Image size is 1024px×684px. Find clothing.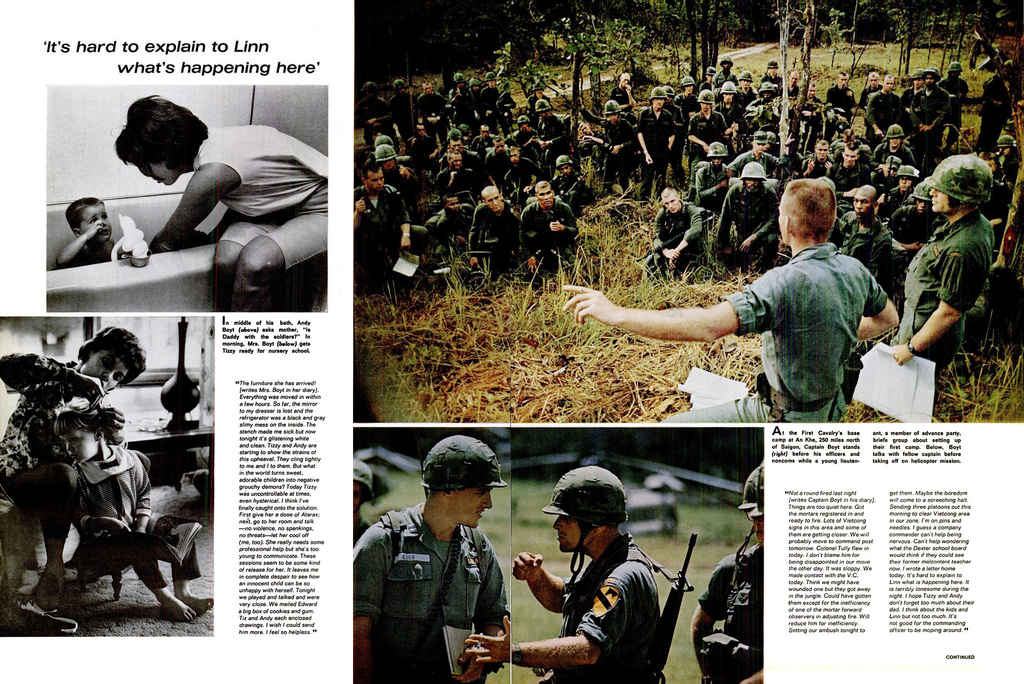
(left=70, top=450, right=200, bottom=587).
